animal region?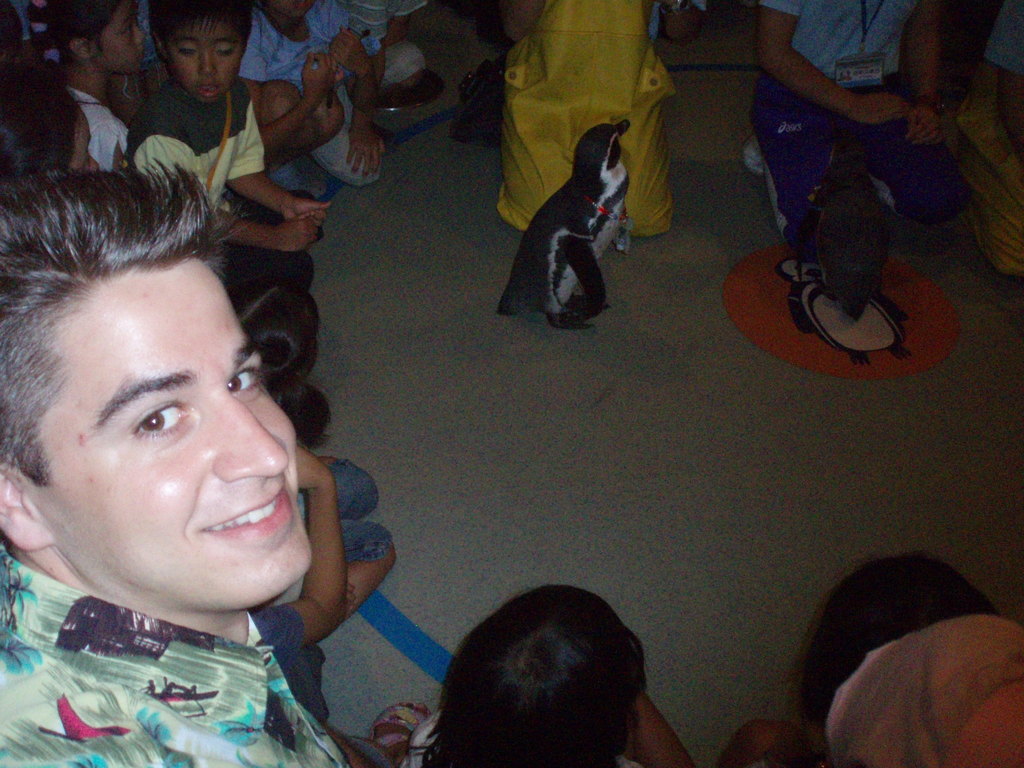
<box>494,115,636,335</box>
